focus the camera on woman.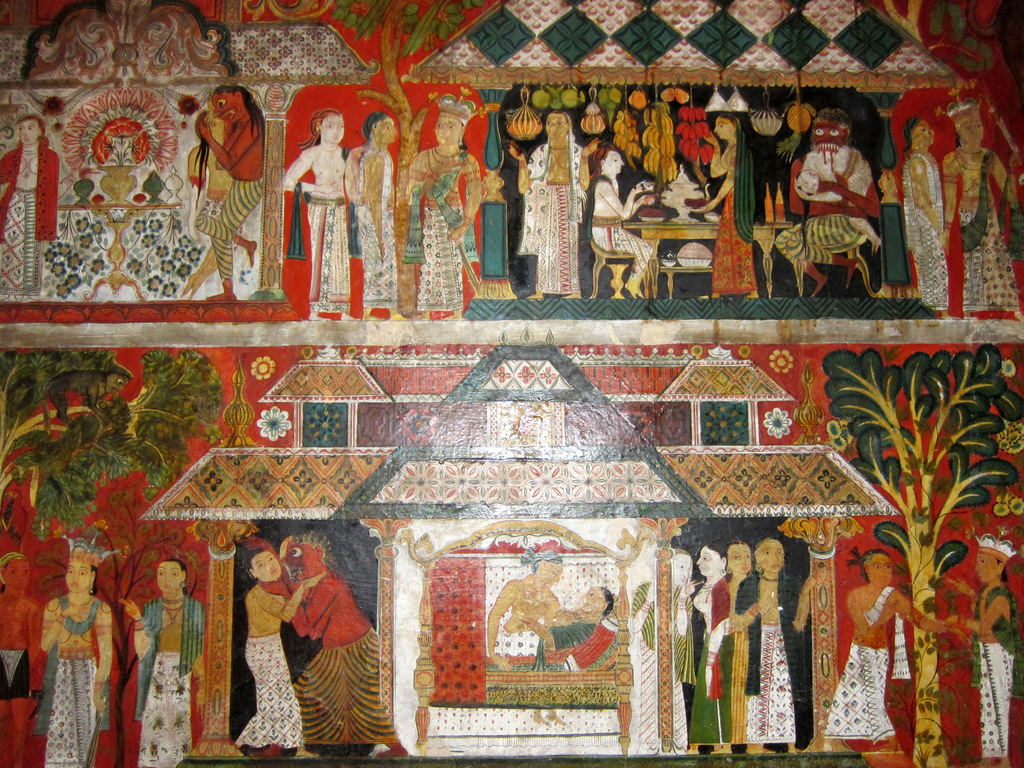
Focus region: (left=695, top=108, right=756, bottom=294).
